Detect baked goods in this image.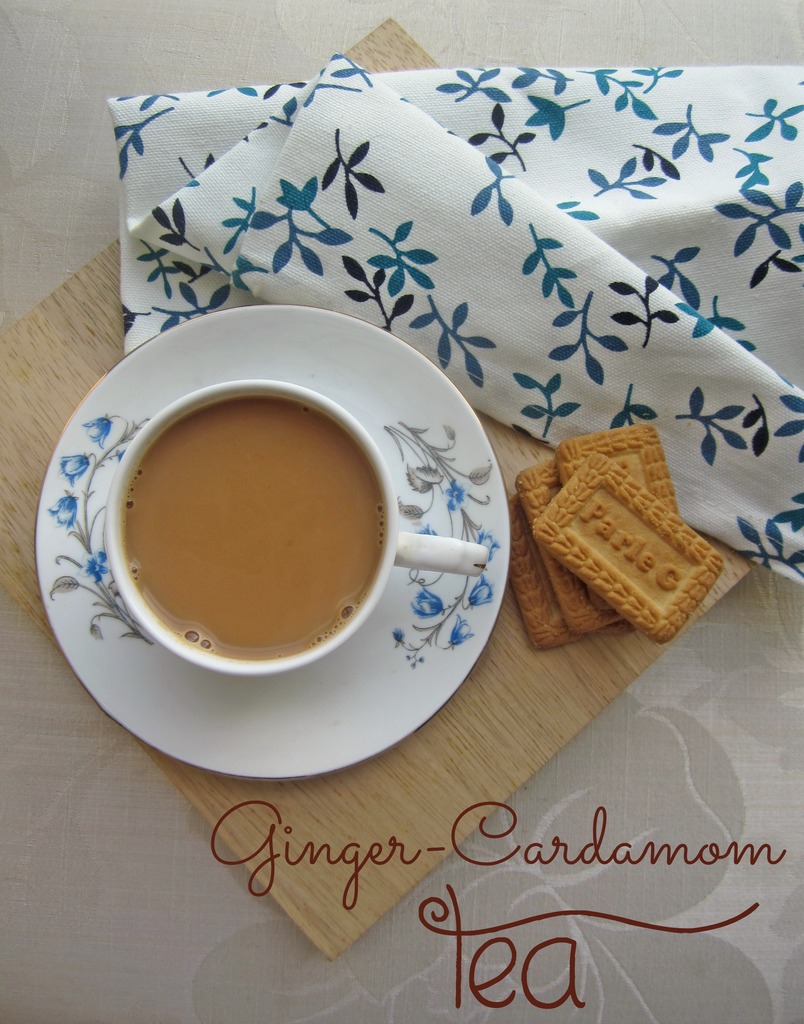
Detection: pyautogui.locateOnScreen(533, 447, 725, 645).
